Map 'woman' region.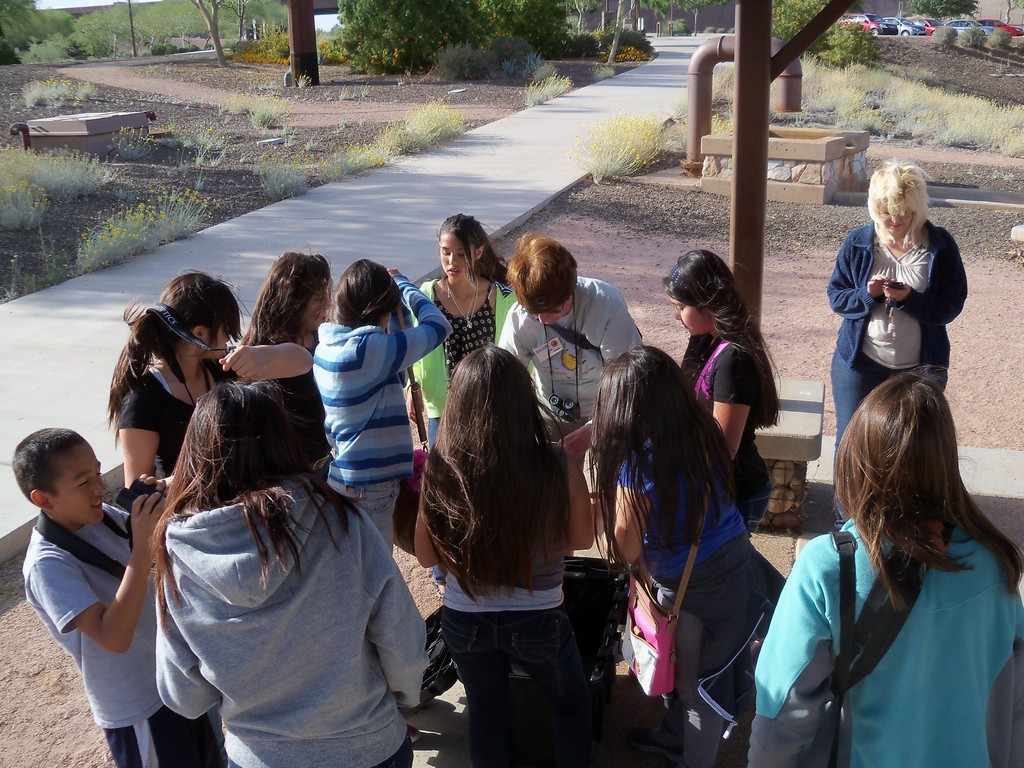
Mapped to crop(765, 351, 1010, 757).
